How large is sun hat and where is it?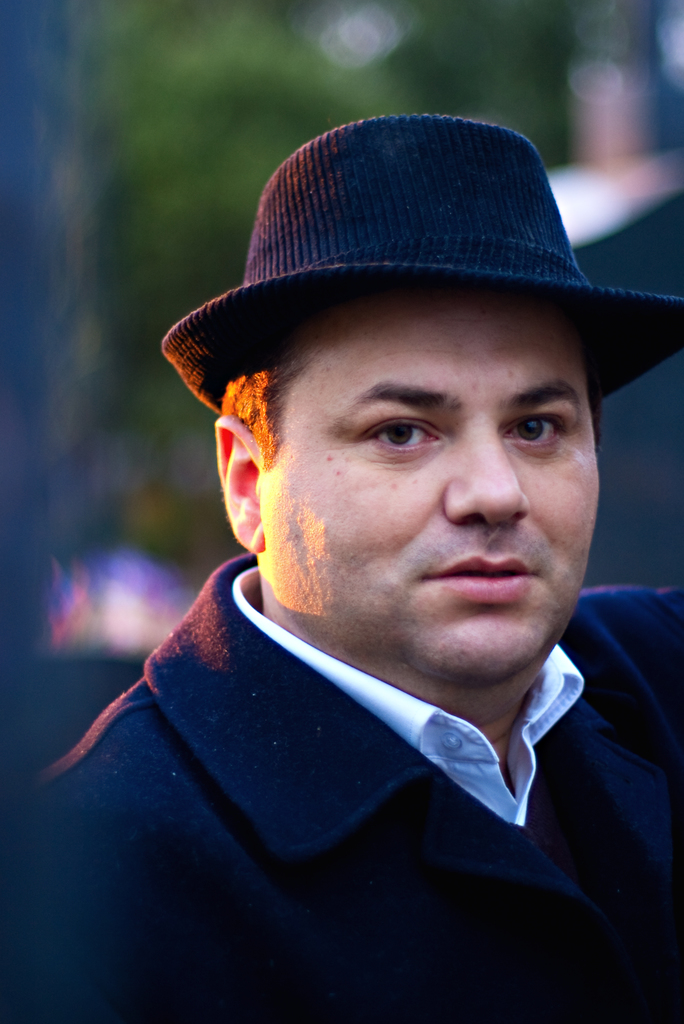
Bounding box: pyautogui.locateOnScreen(151, 121, 683, 415).
